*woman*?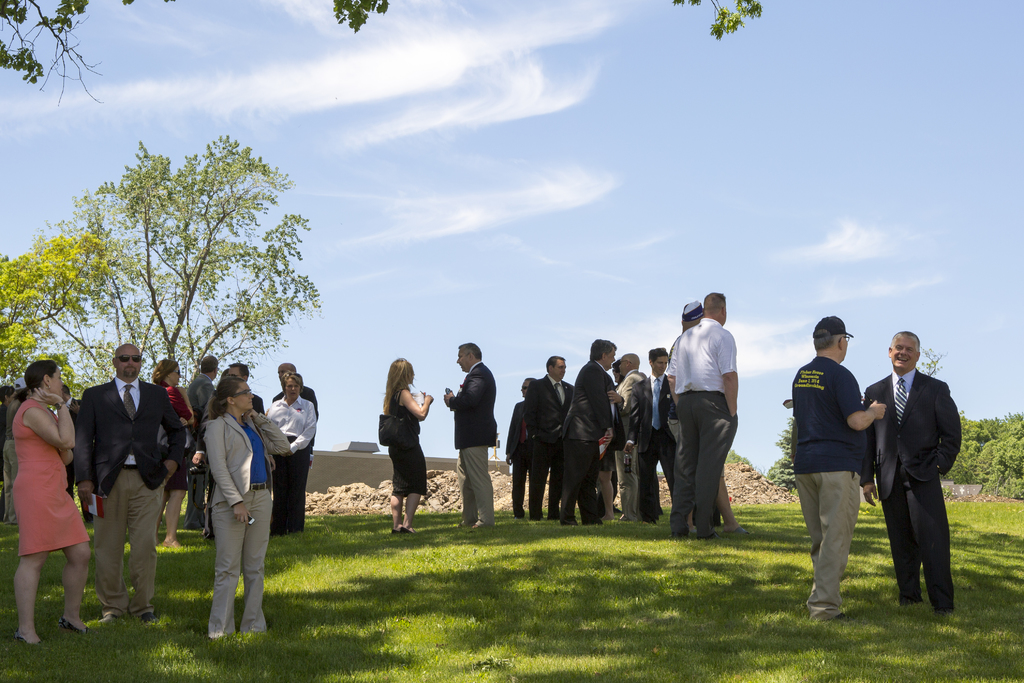
bbox=(144, 358, 202, 553)
